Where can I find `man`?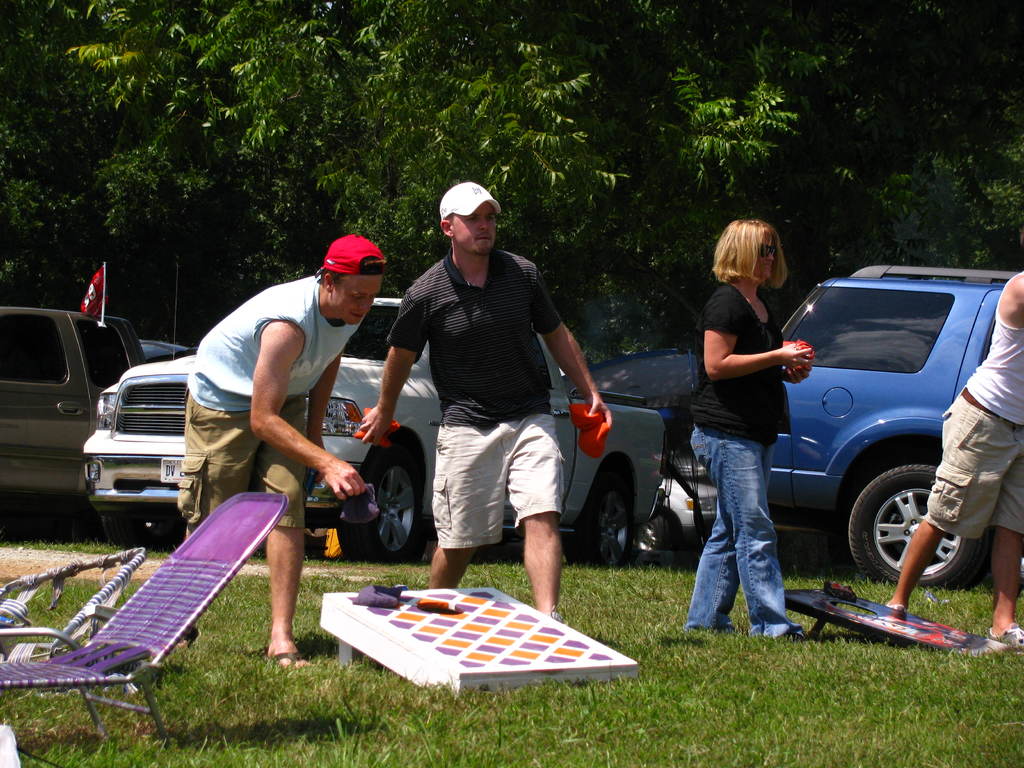
You can find it at detection(884, 267, 1023, 655).
